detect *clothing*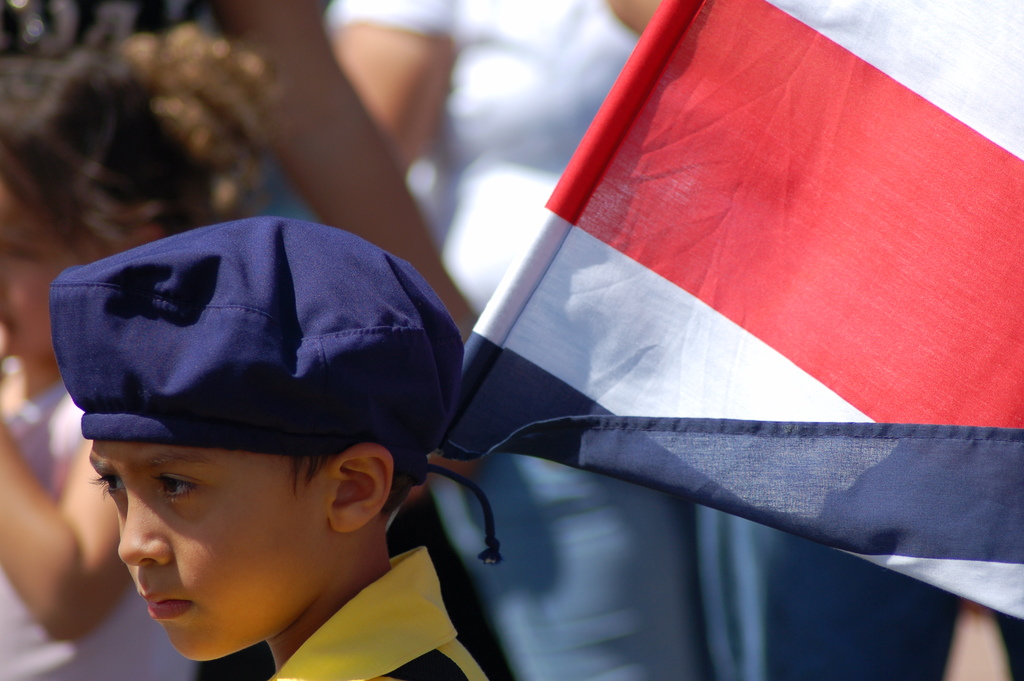
257:546:500:680
